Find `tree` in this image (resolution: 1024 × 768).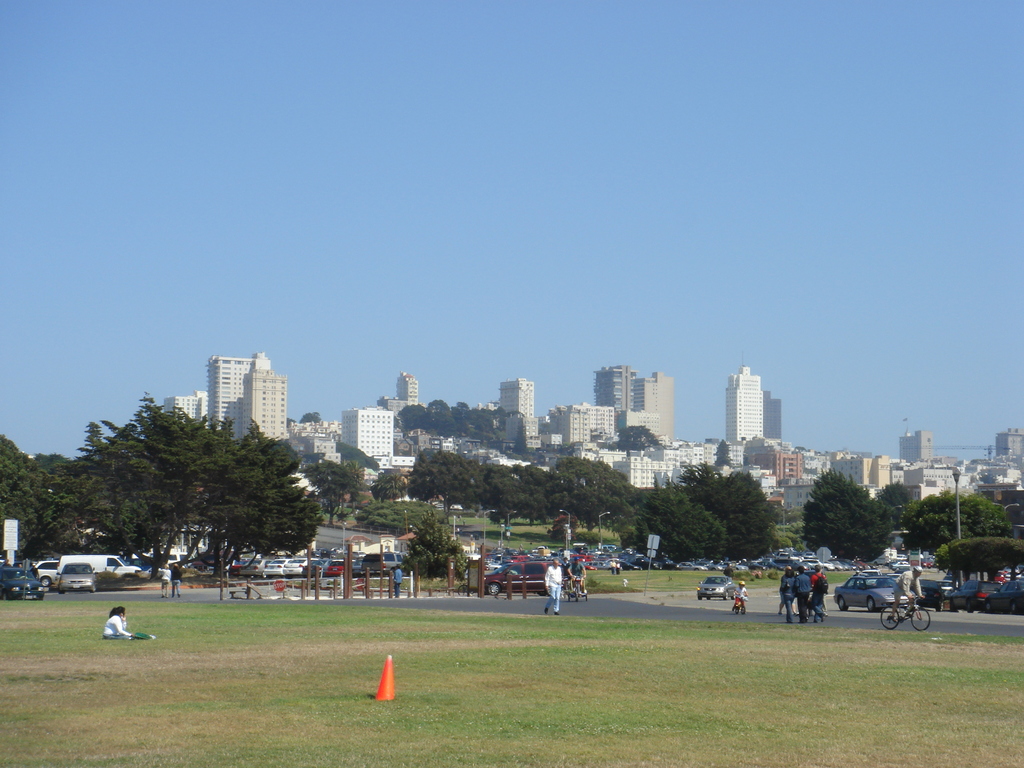
region(408, 447, 461, 517).
